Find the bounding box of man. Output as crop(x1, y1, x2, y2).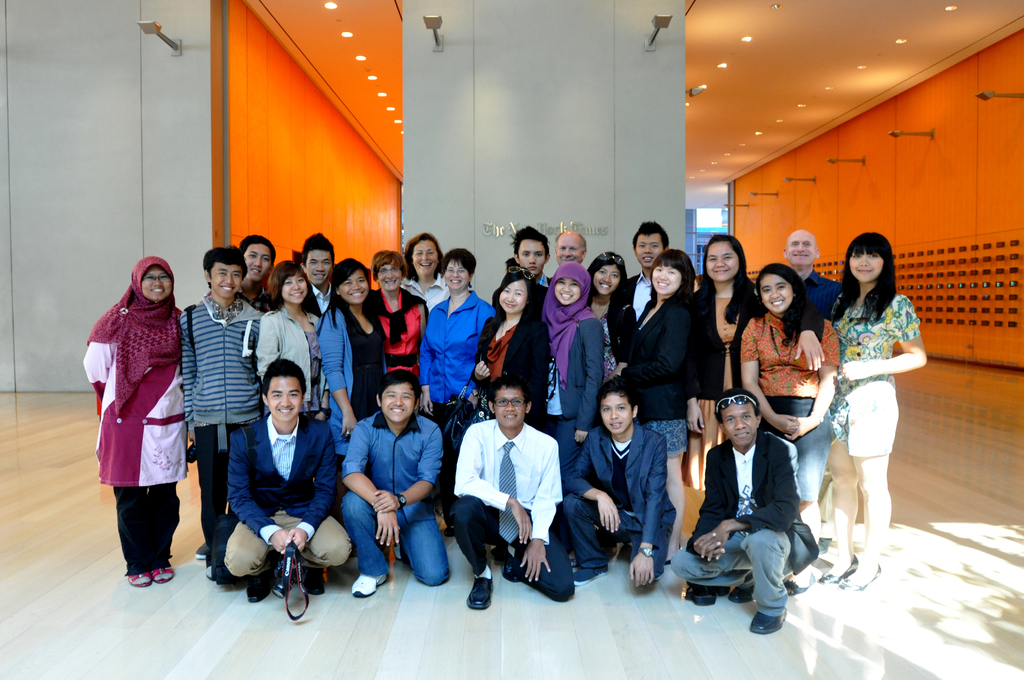
crop(439, 383, 578, 612).
